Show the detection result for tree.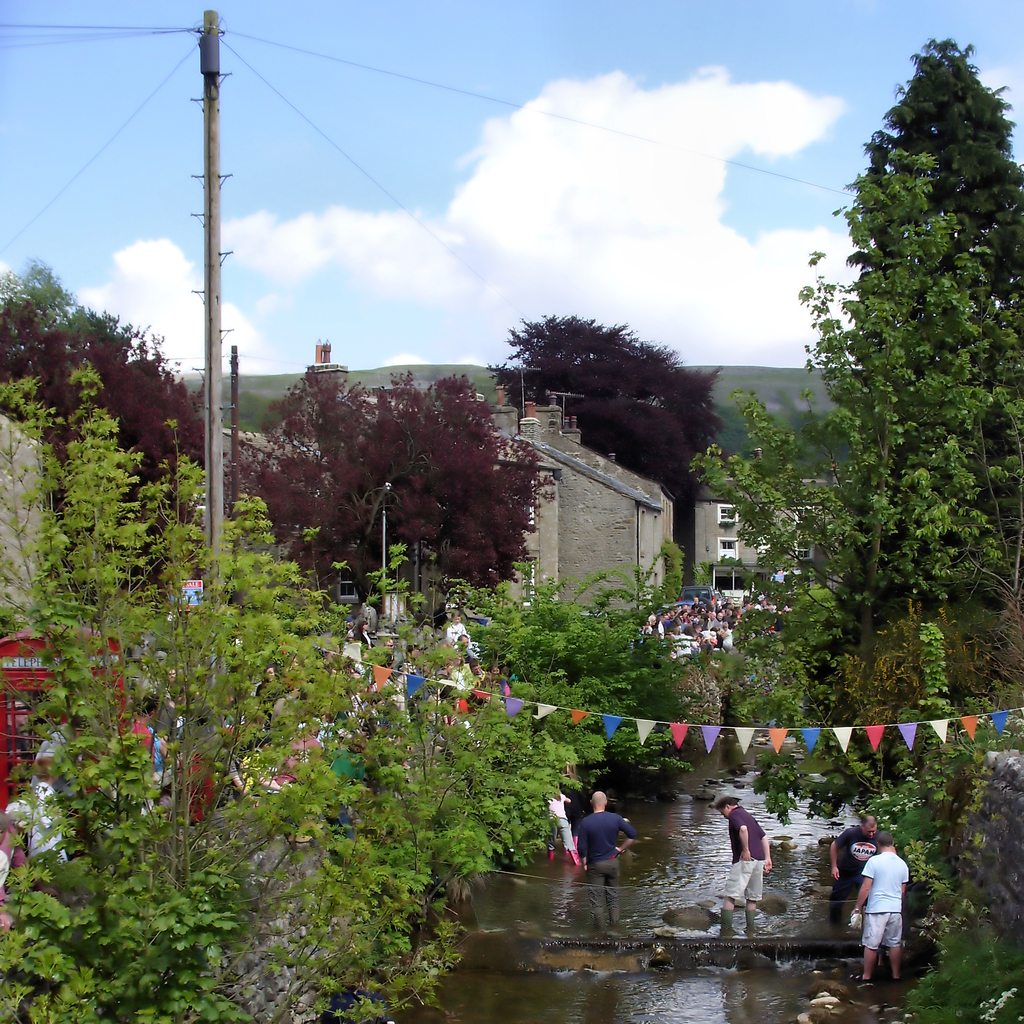
[252, 324, 566, 609].
